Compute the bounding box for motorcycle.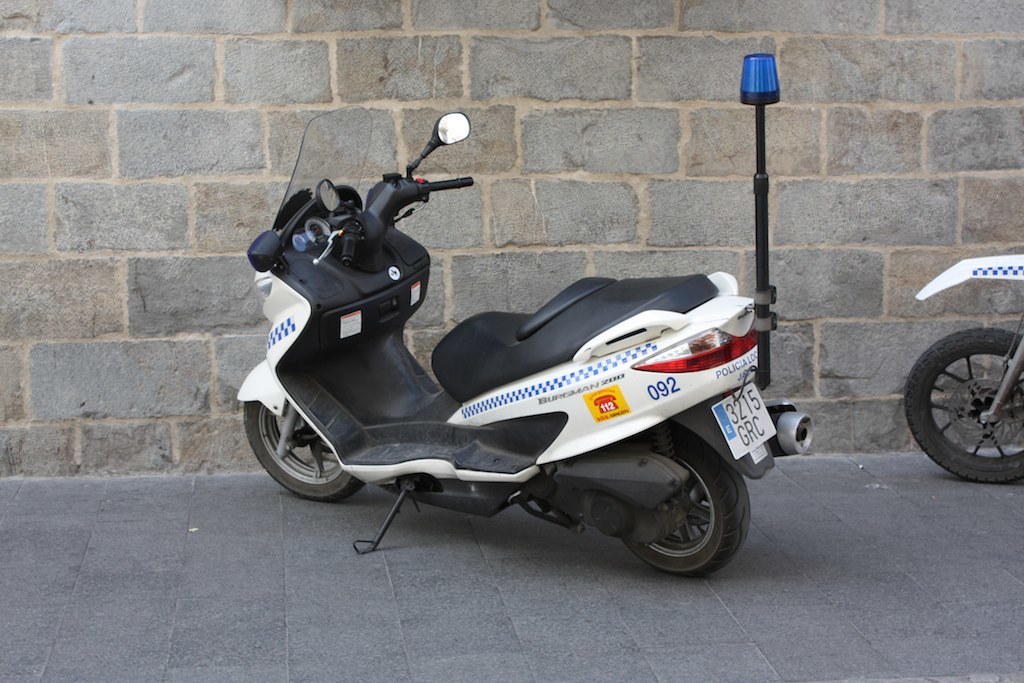
[x1=231, y1=103, x2=812, y2=582].
